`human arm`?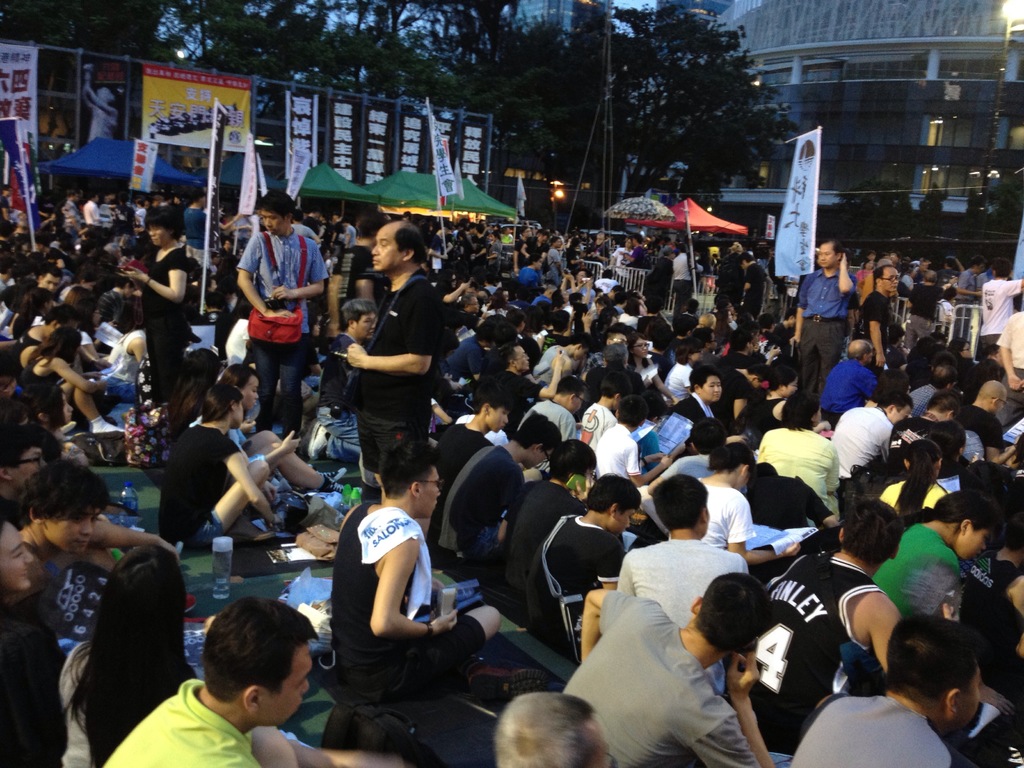
735/525/801/552
